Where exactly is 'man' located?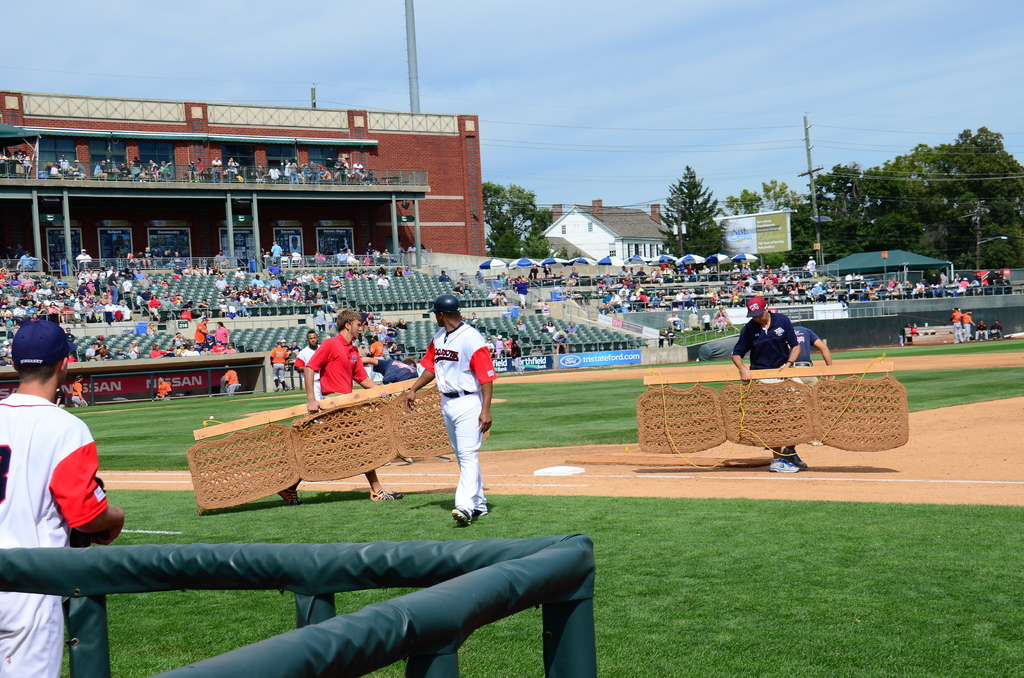
Its bounding box is select_region(210, 156, 221, 180).
